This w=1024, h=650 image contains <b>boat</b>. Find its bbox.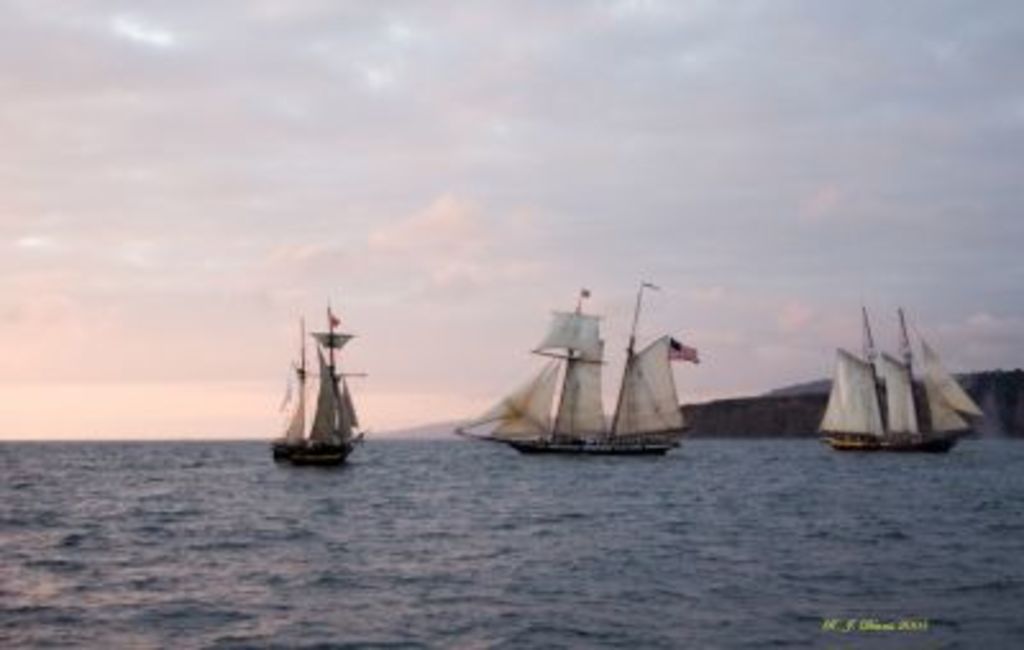
bbox=(809, 302, 998, 456).
